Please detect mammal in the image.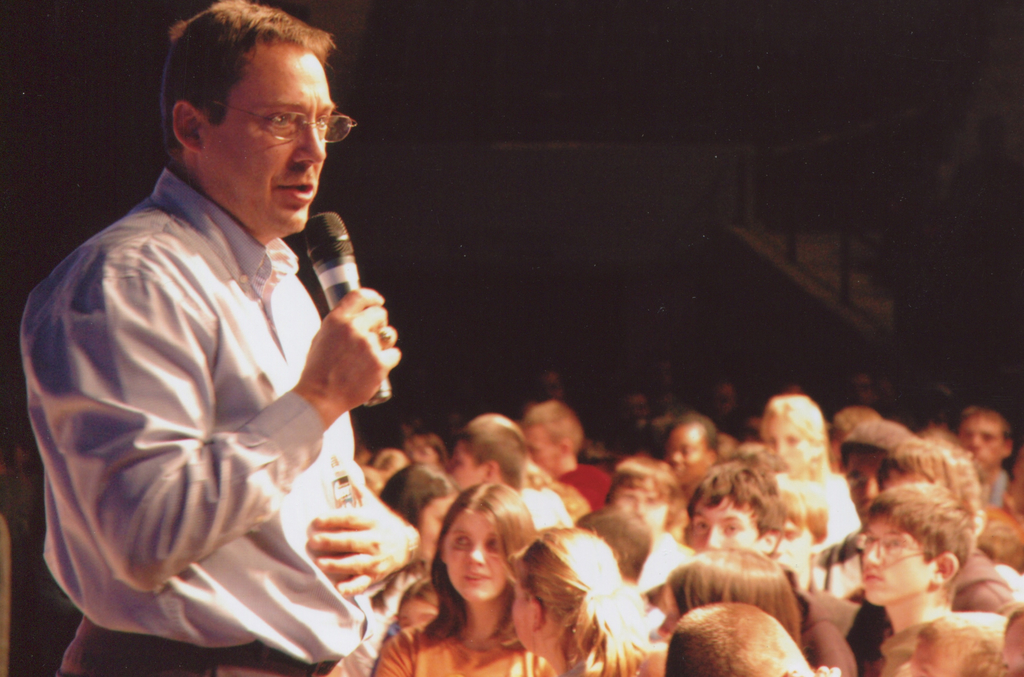
left=45, top=38, right=476, bottom=674.
